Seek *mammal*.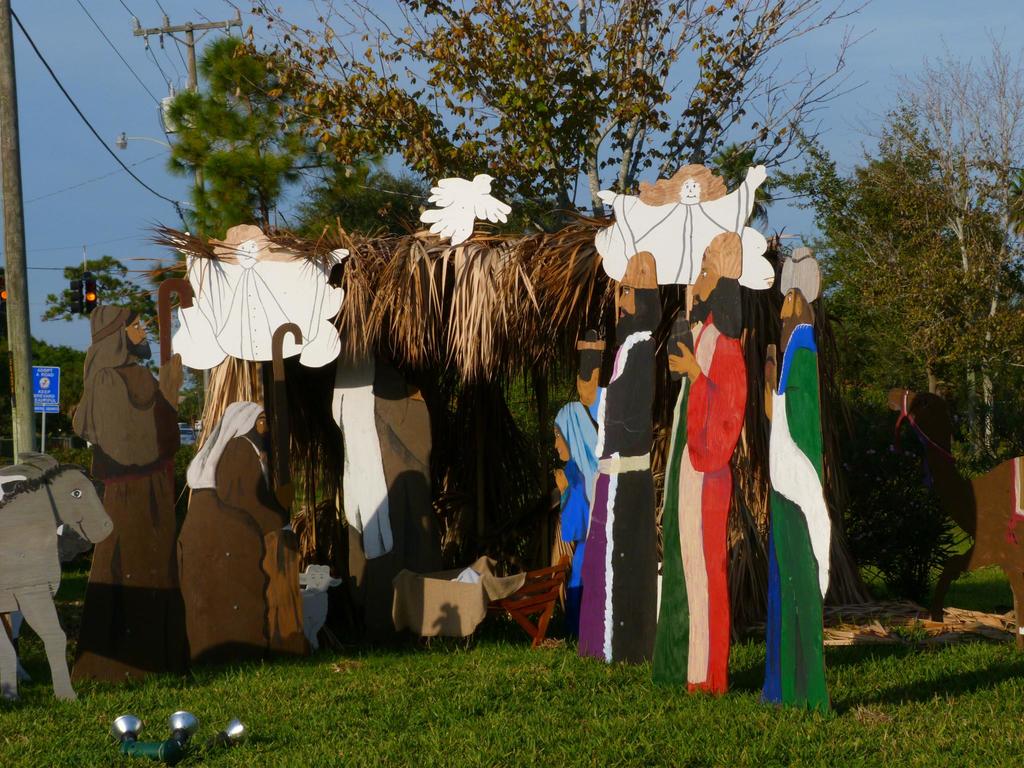
<bbox>595, 163, 775, 288</bbox>.
